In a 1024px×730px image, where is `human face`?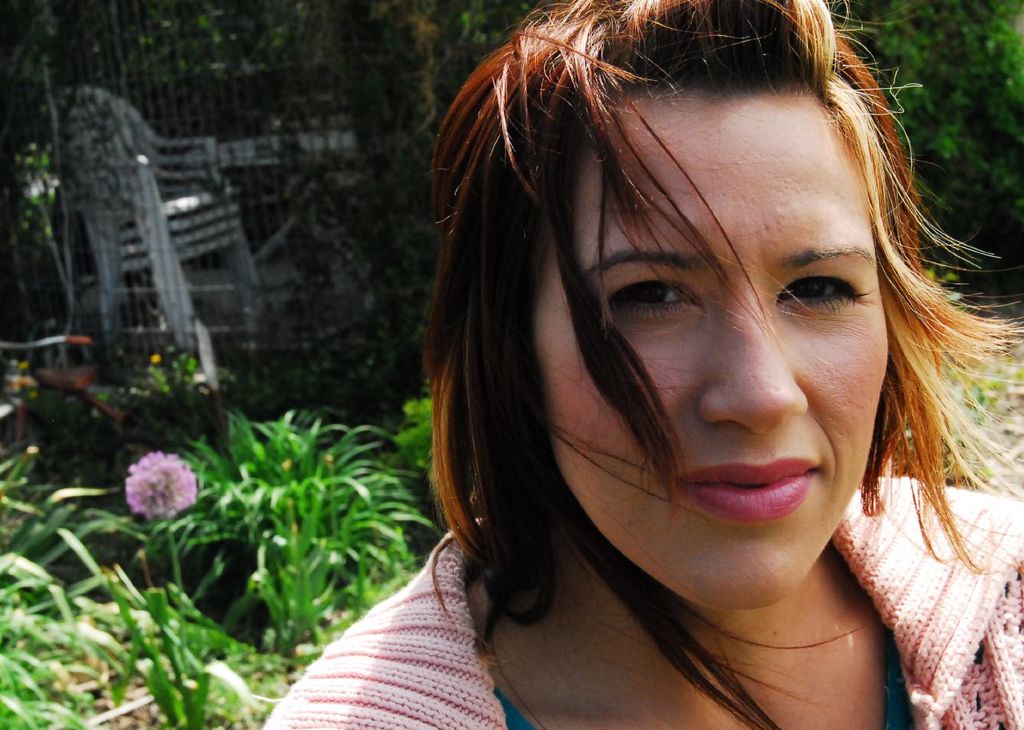
x1=538 y1=89 x2=885 y2=613.
